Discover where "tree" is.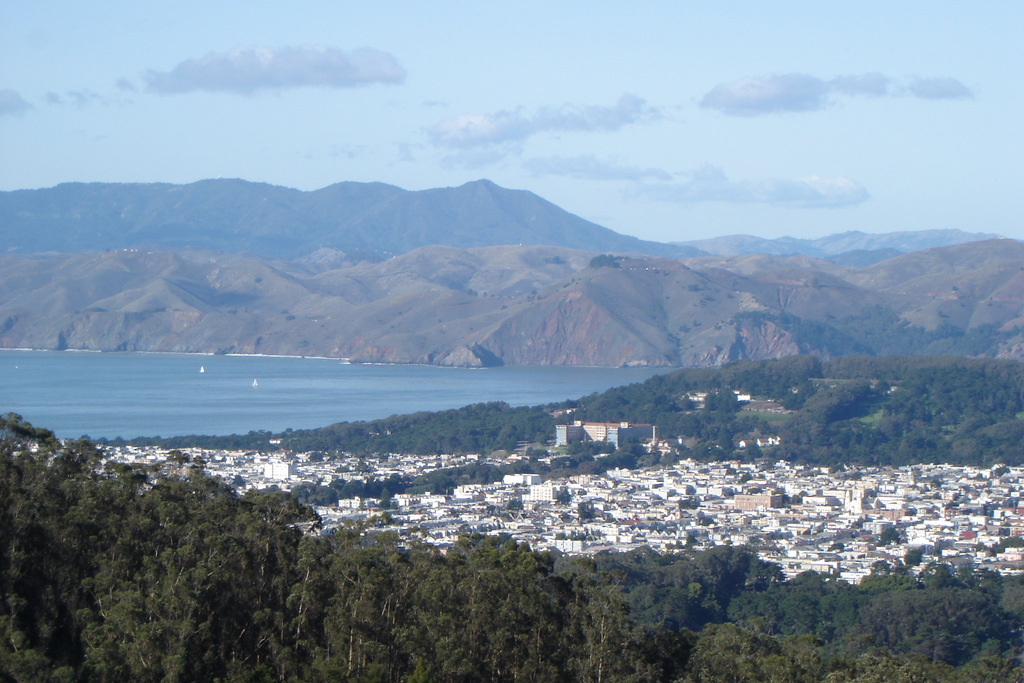
Discovered at locate(993, 466, 1009, 477).
